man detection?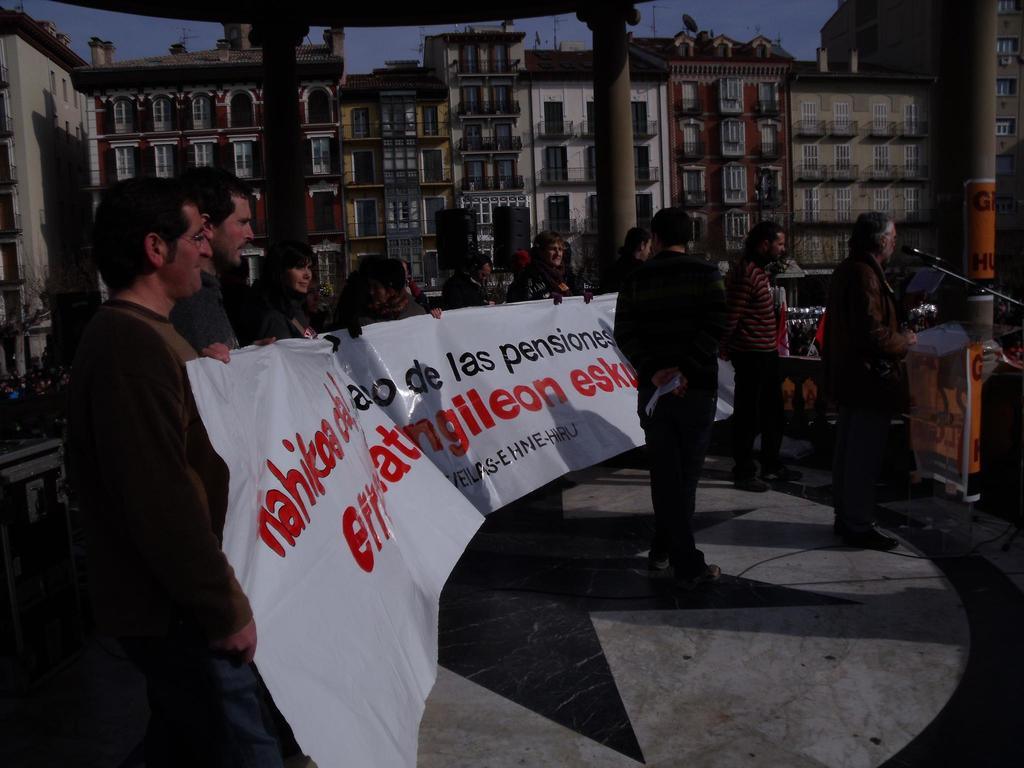
196/179/251/355
